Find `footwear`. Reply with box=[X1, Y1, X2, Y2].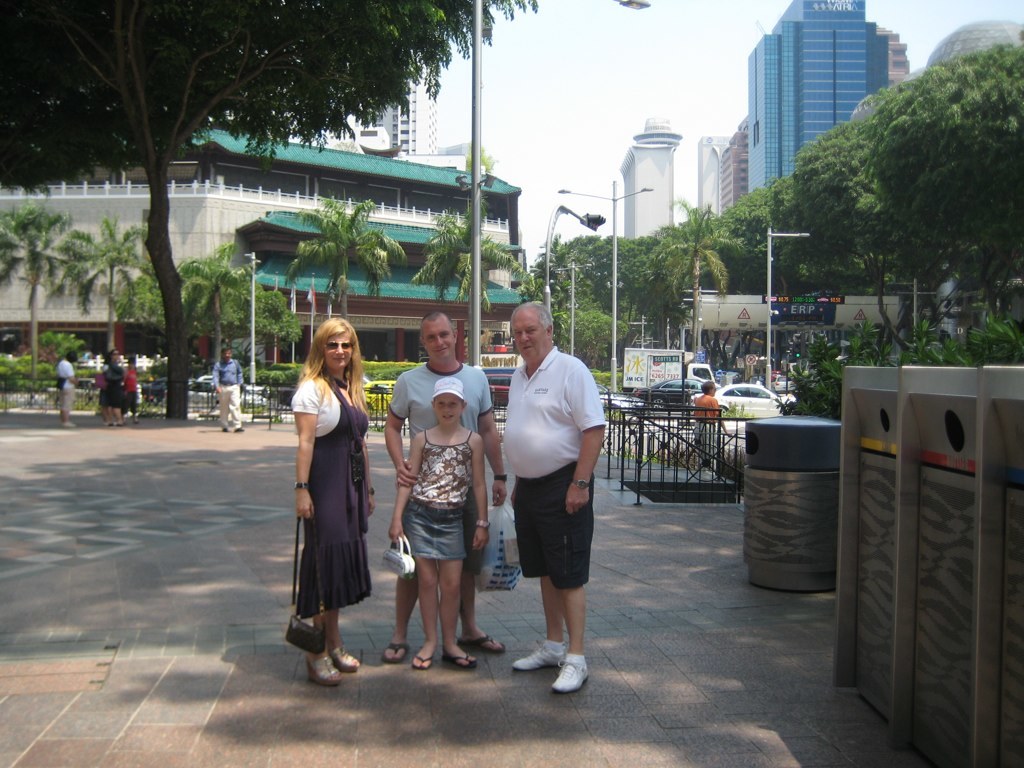
box=[455, 633, 505, 657].
